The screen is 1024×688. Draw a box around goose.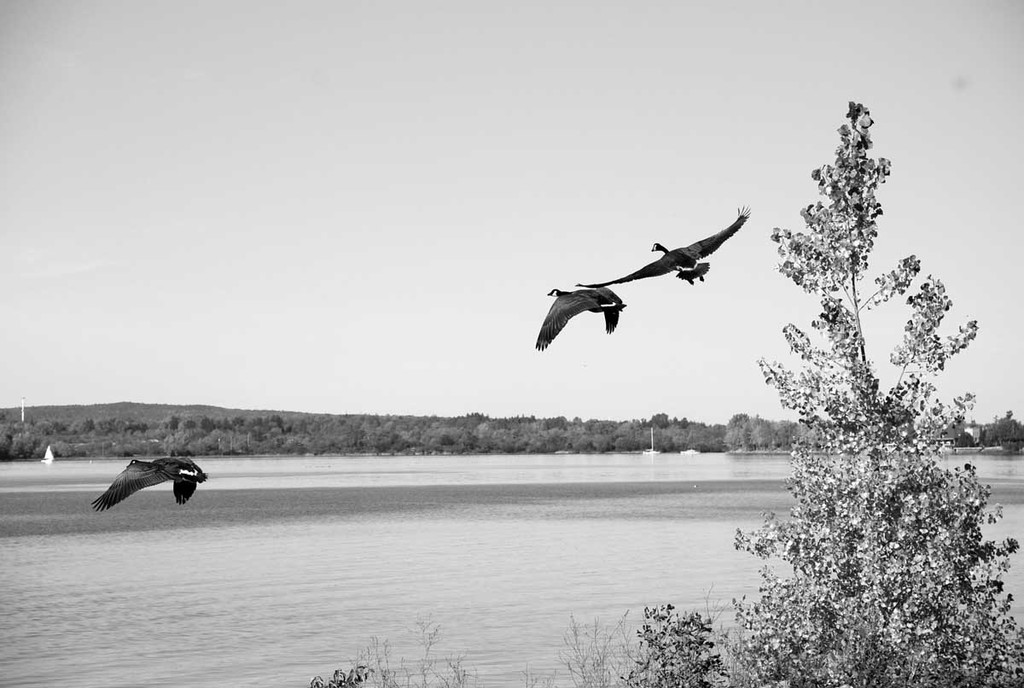
578 207 751 284.
